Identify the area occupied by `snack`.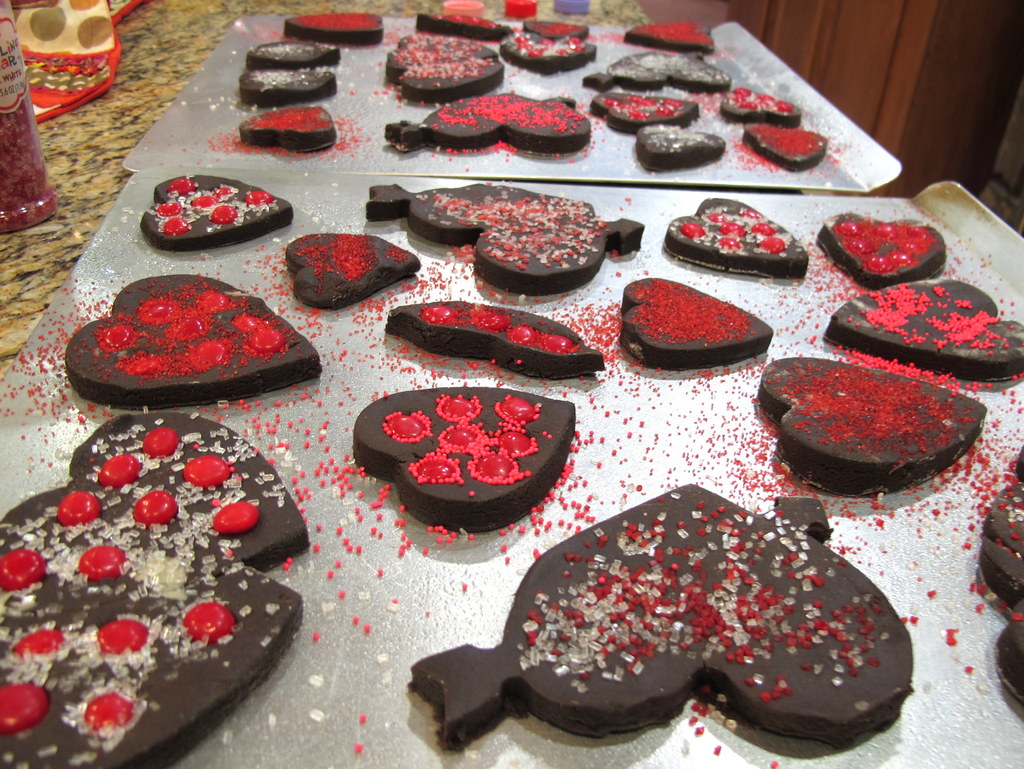
Area: [619,271,779,368].
